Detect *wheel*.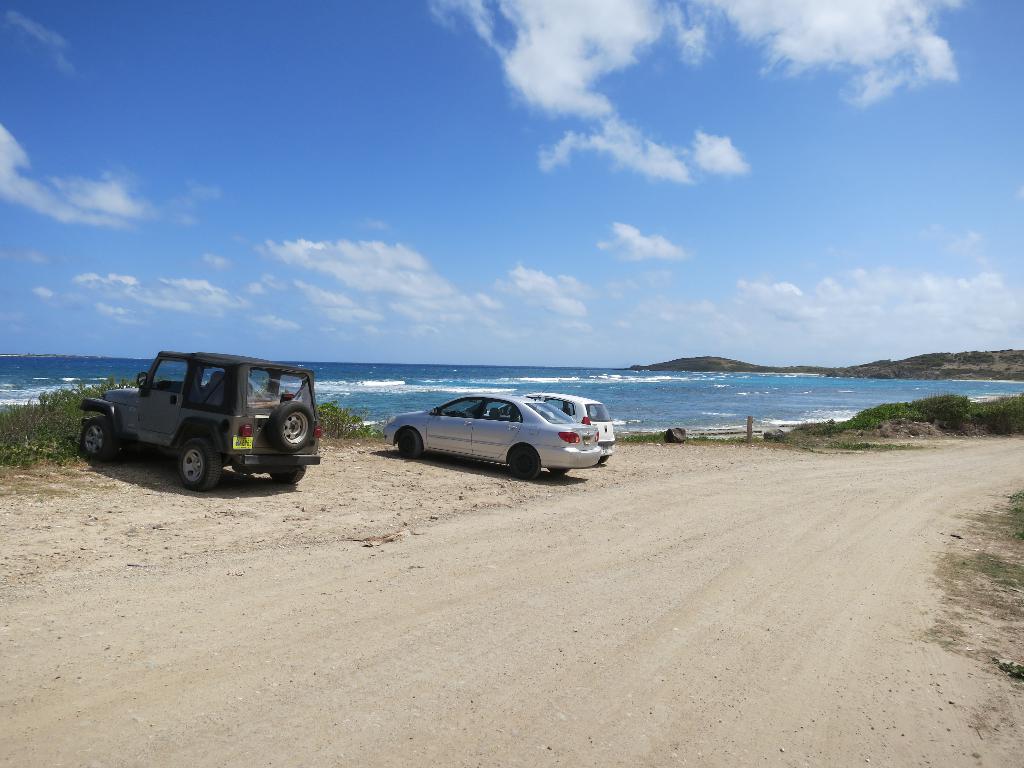
Detected at bbox(75, 417, 112, 461).
